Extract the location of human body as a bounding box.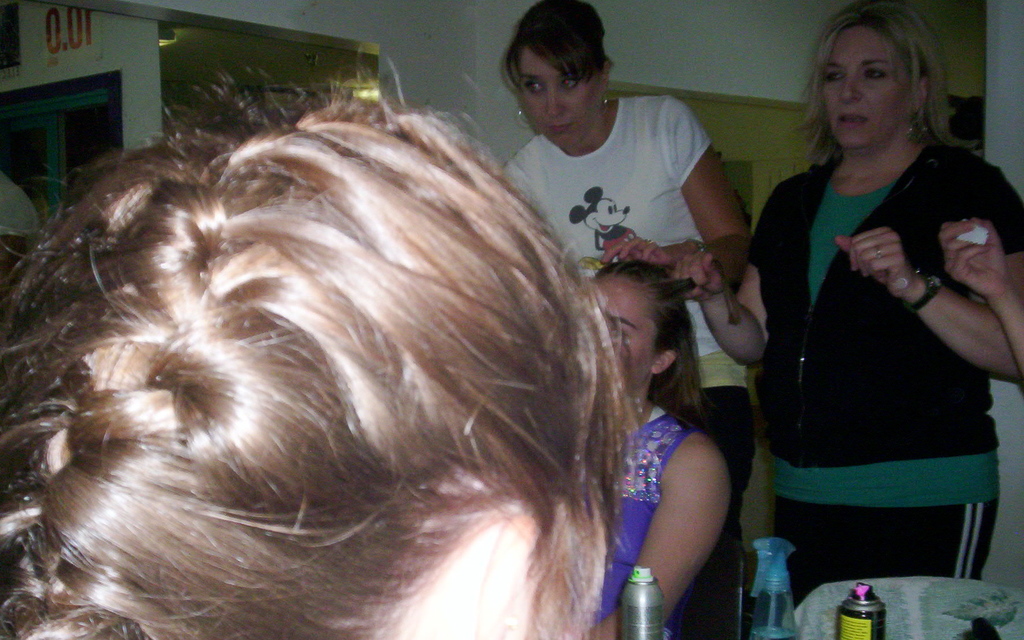
bbox=[492, 0, 751, 639].
